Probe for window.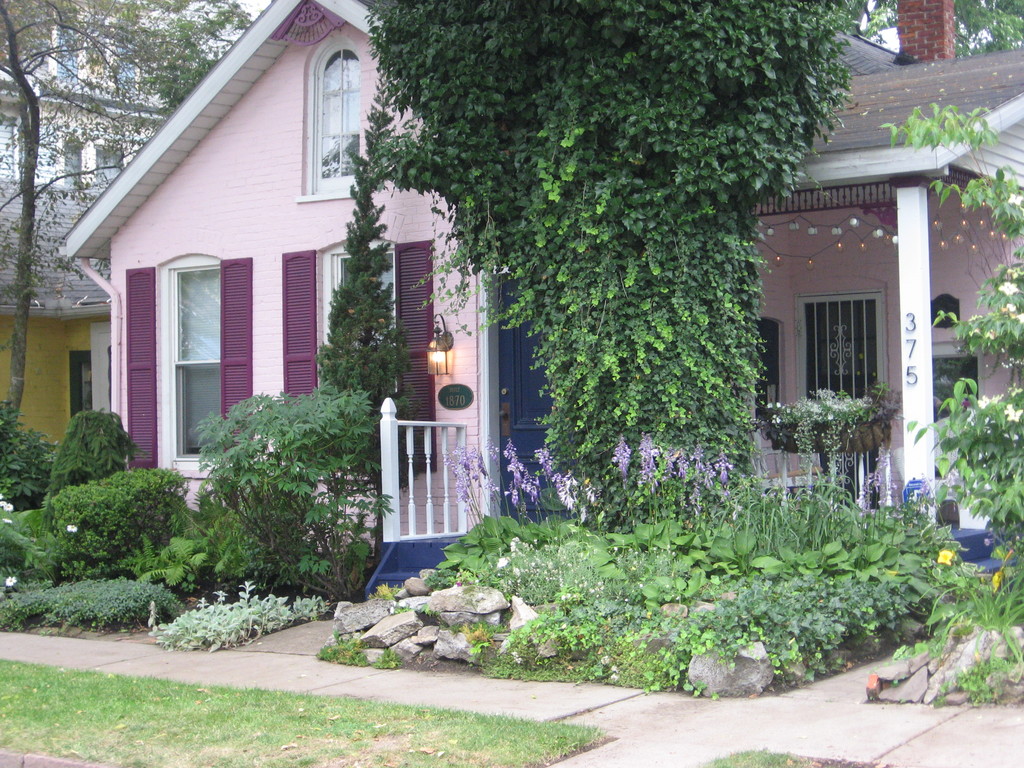
Probe result: (931,340,980,477).
